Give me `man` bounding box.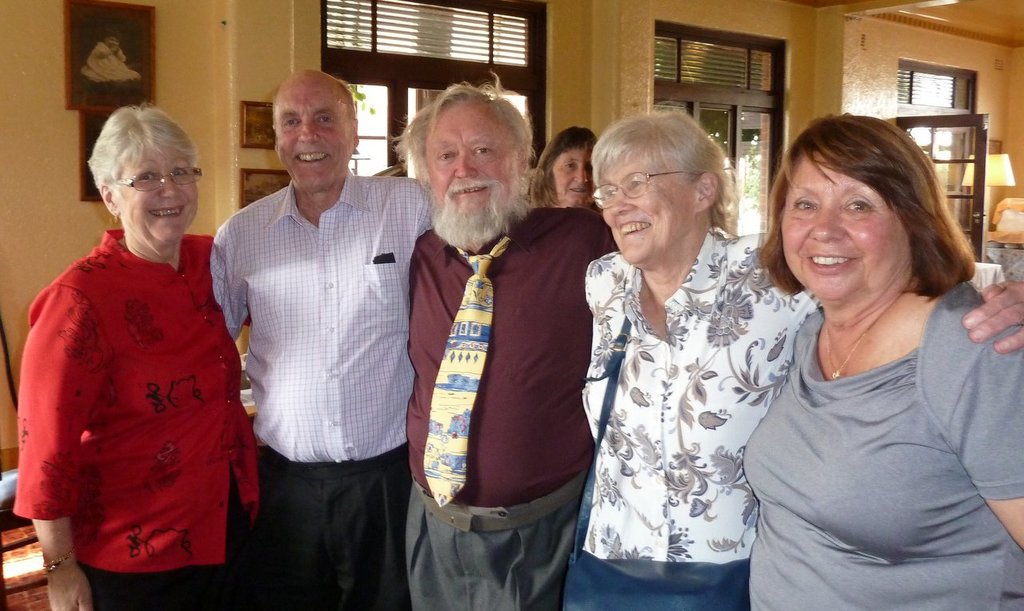
(402, 70, 620, 610).
